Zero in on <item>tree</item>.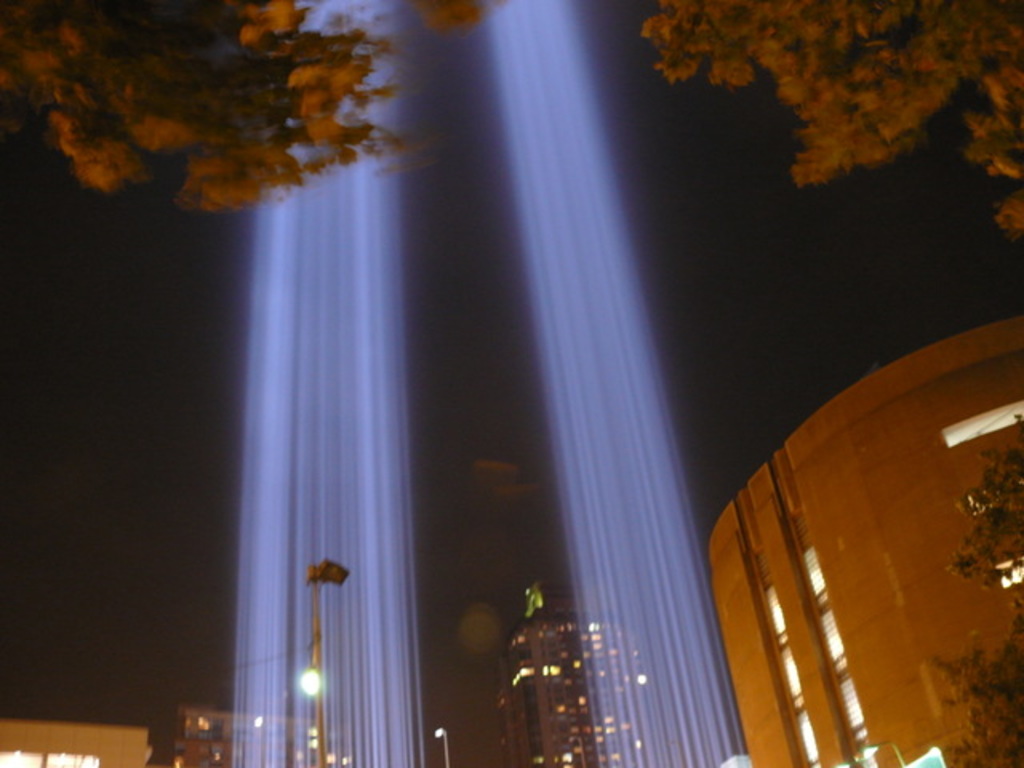
Zeroed in: crop(635, 0, 1022, 227).
